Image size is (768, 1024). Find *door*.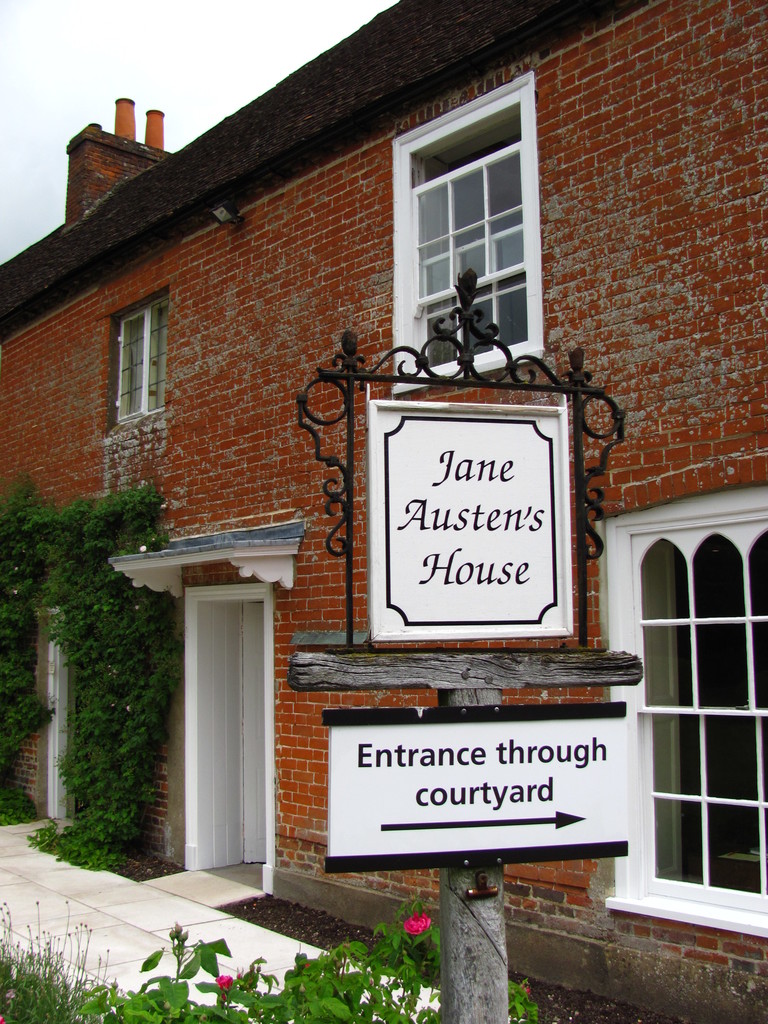
234/599/270/853.
